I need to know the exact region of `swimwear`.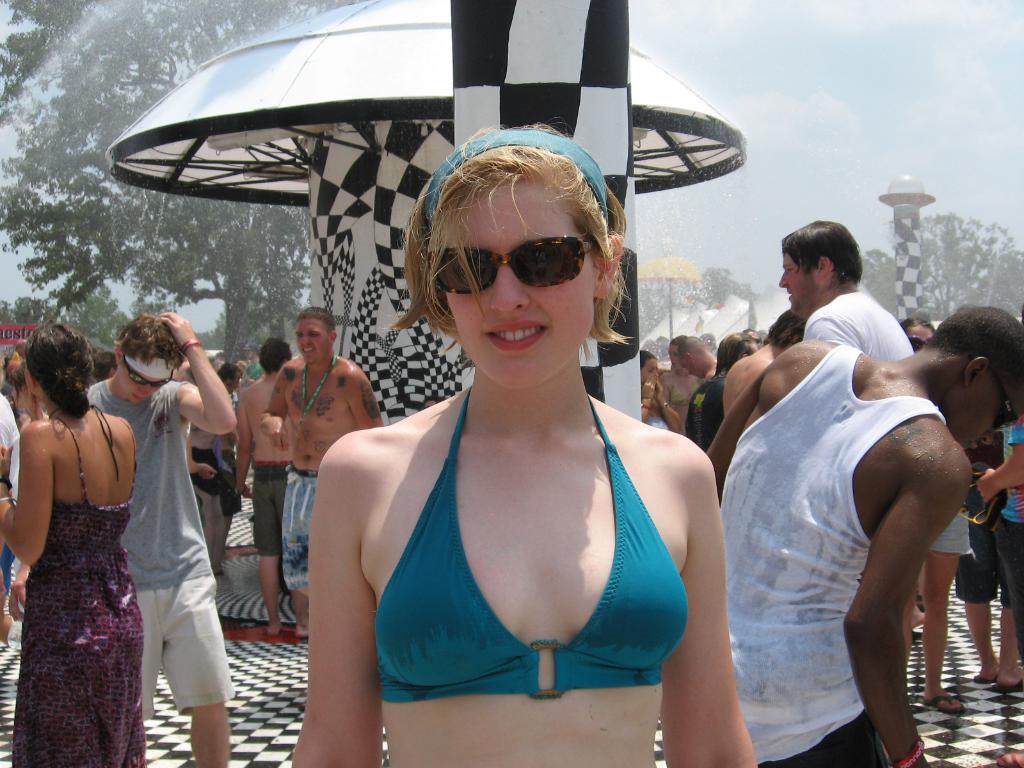
Region: x1=376, y1=396, x2=690, y2=705.
